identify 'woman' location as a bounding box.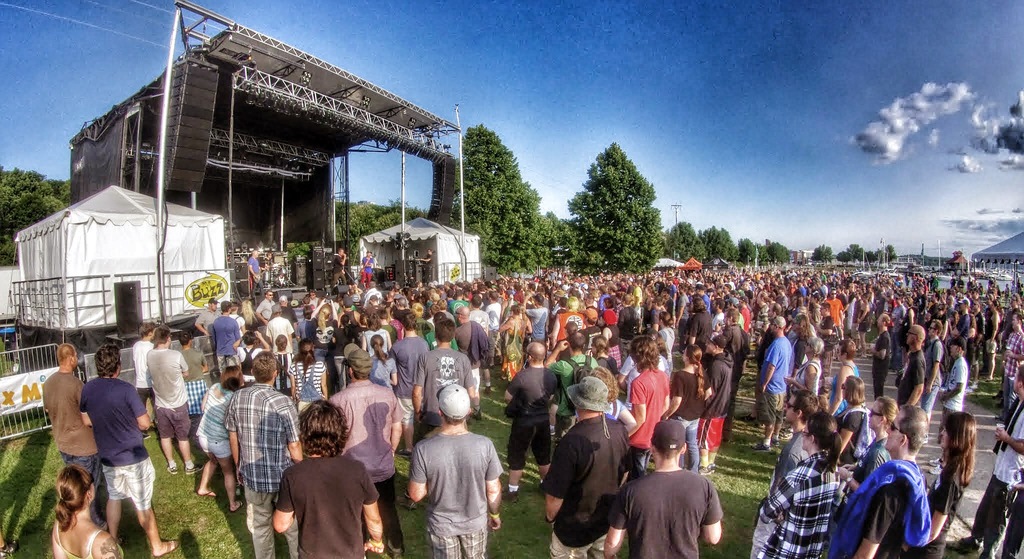
196,363,255,515.
